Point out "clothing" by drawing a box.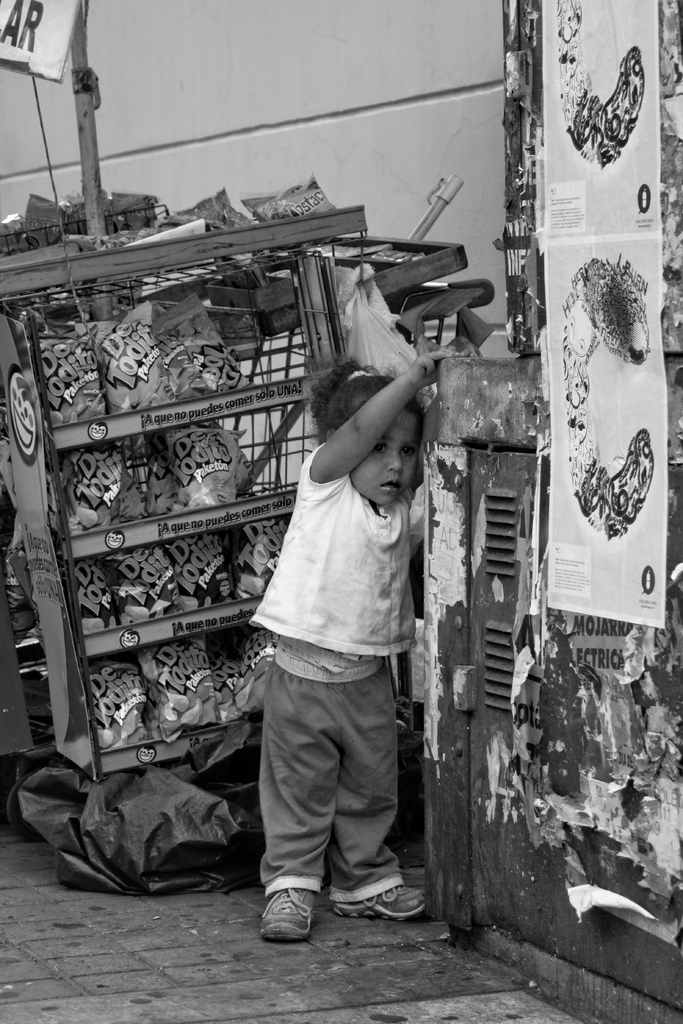
locate(227, 396, 435, 917).
